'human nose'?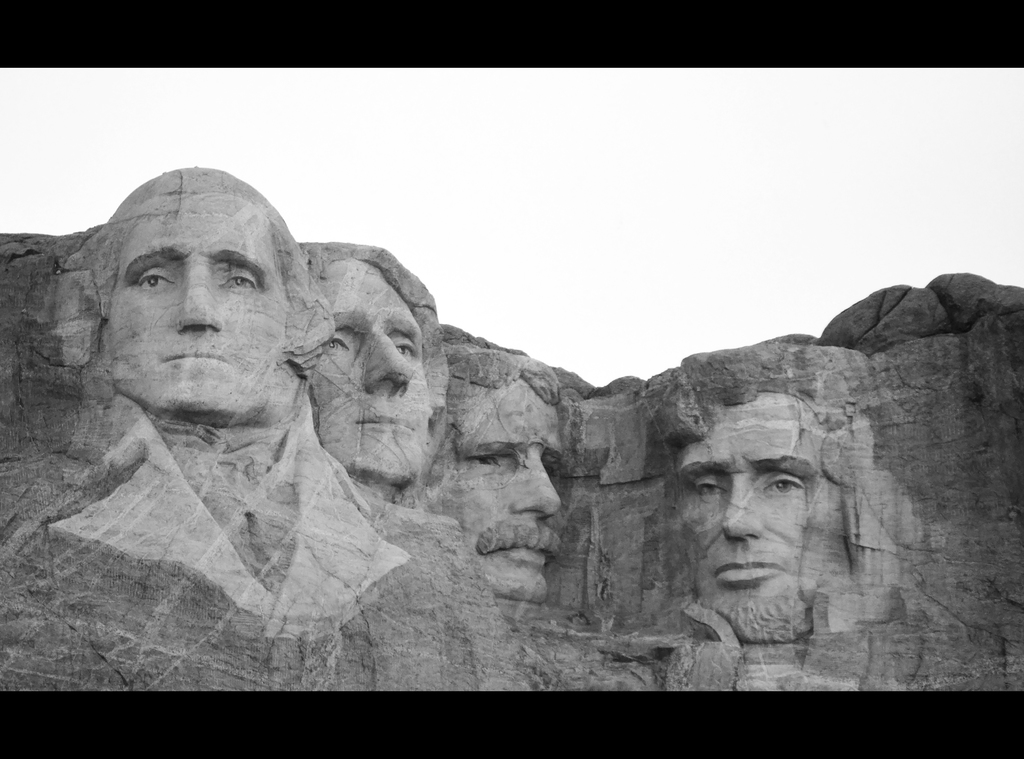
<box>173,257,221,330</box>
